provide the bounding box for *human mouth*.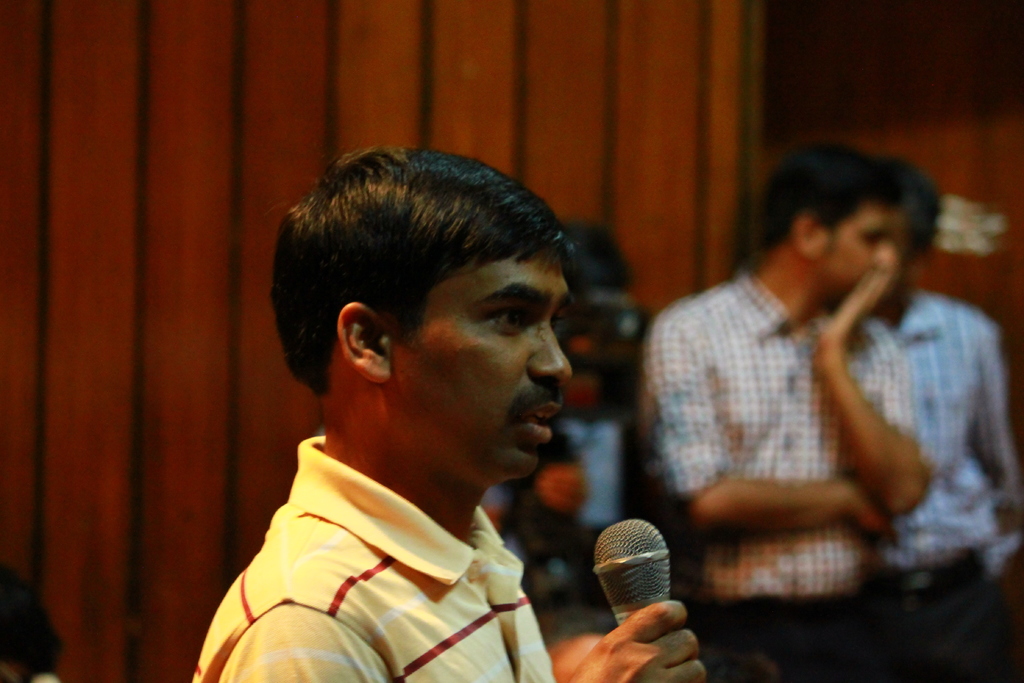
Rect(519, 405, 560, 435).
